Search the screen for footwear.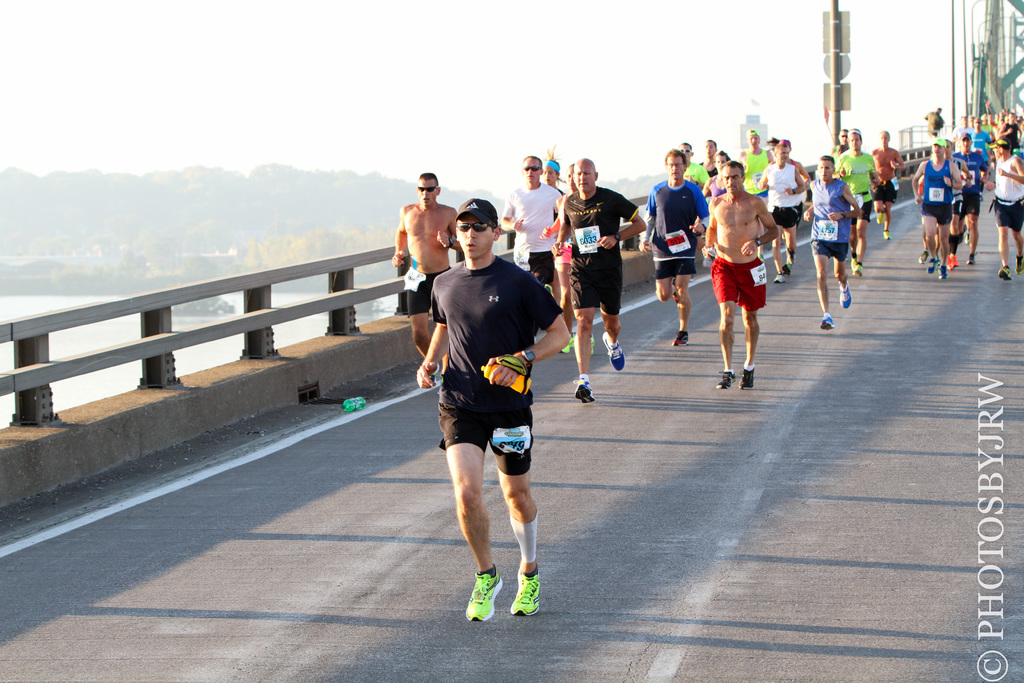
Found at bbox=[562, 333, 573, 353].
